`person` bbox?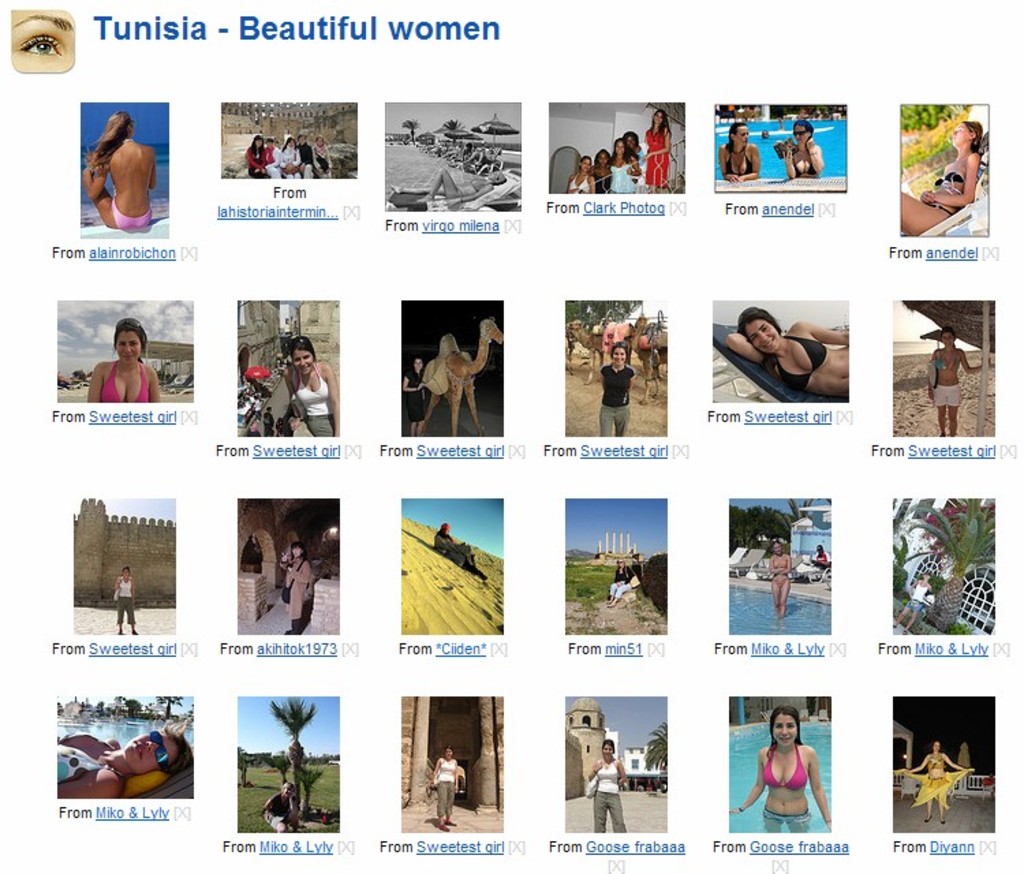
box(608, 139, 639, 195)
